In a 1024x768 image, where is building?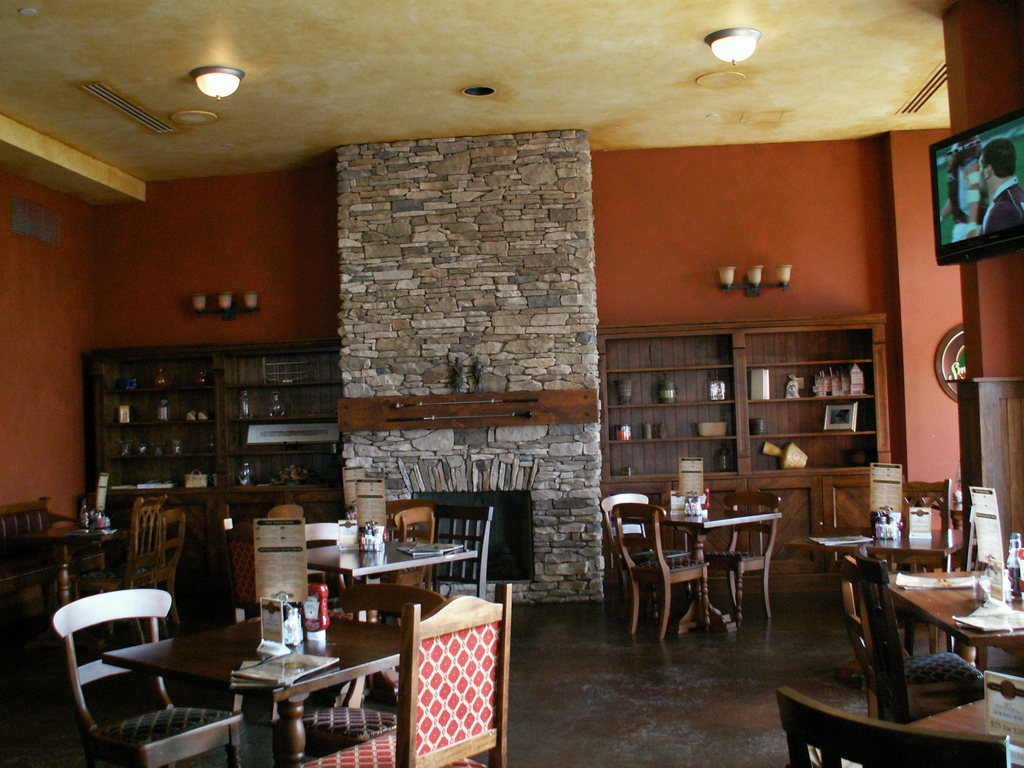
(0, 0, 1021, 767).
